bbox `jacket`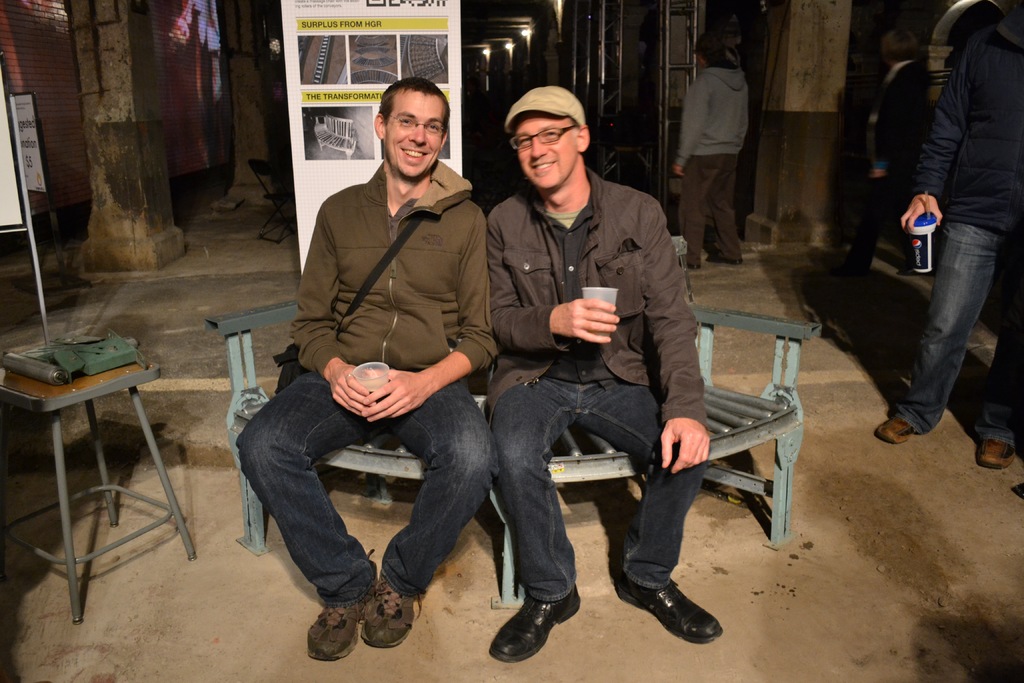
locate(906, 13, 1023, 236)
